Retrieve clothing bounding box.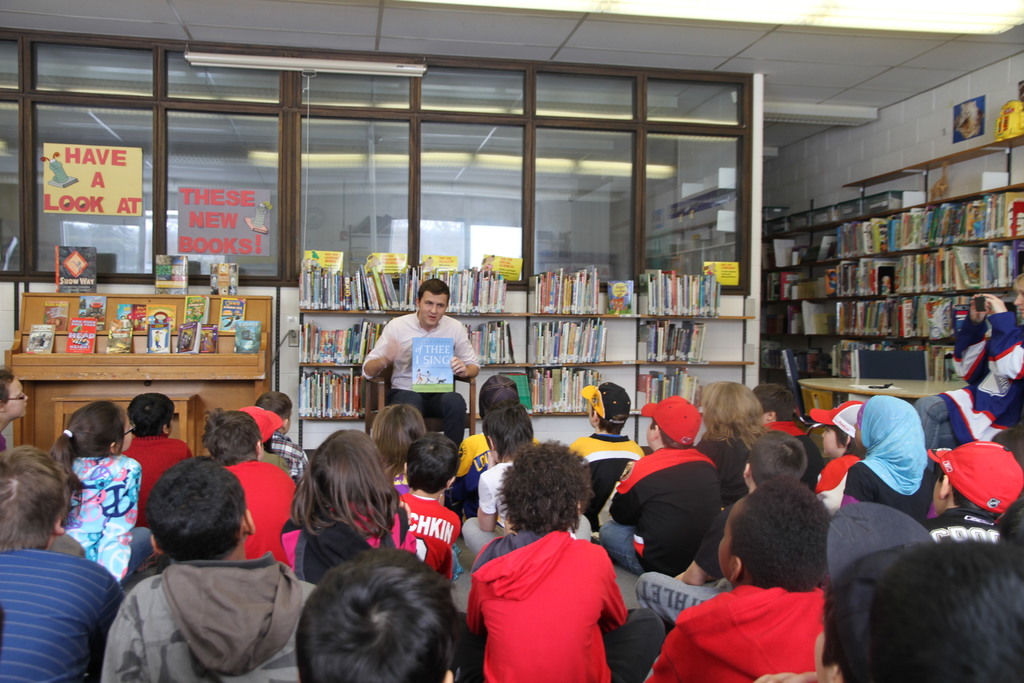
Bounding box: 847, 441, 950, 527.
